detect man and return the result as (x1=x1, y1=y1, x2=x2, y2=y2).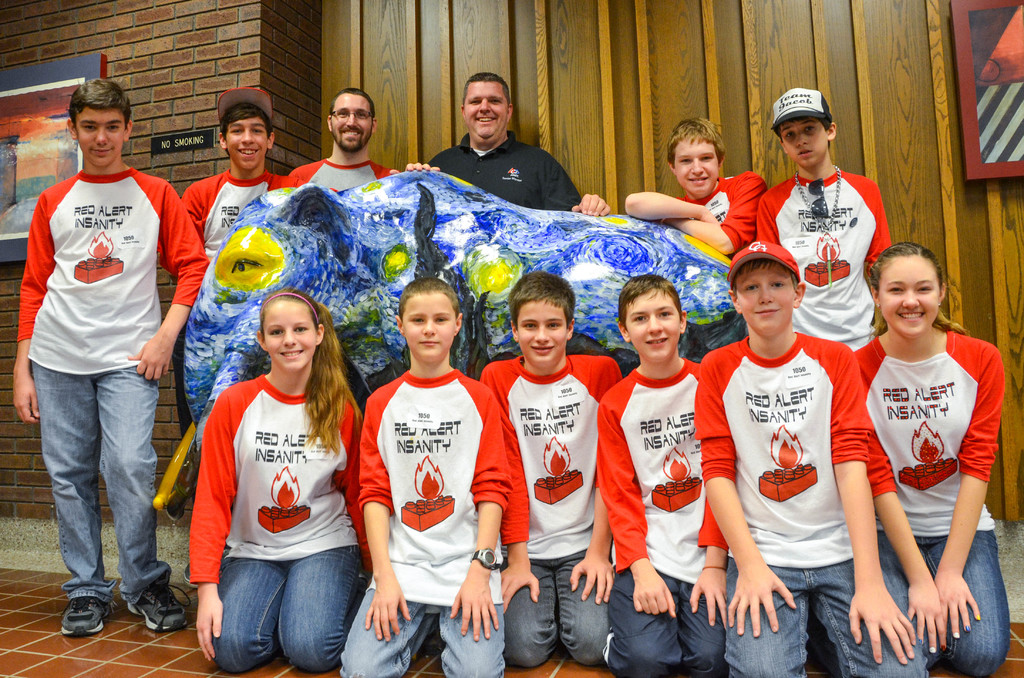
(x1=182, y1=88, x2=286, y2=261).
